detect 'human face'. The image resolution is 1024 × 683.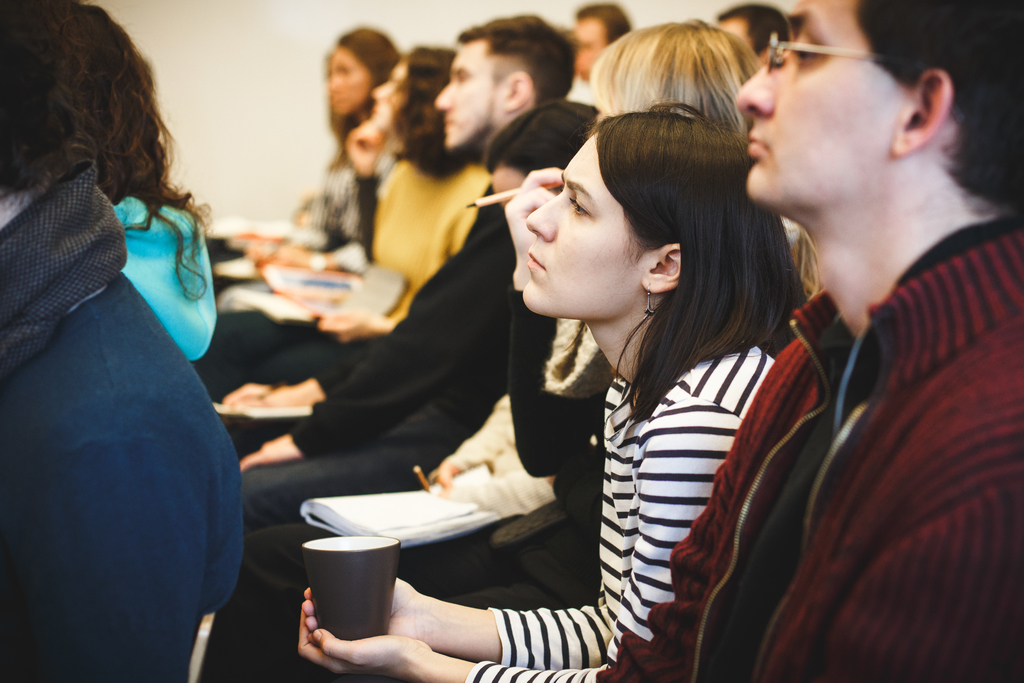
x1=433, y1=39, x2=517, y2=151.
